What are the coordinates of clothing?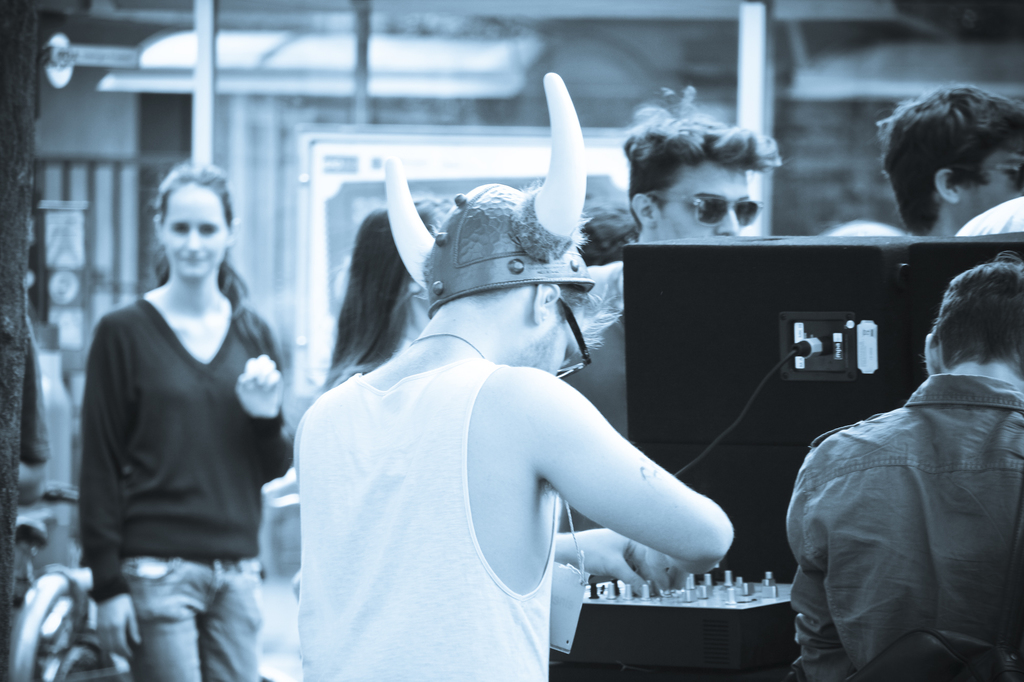
x1=956 y1=196 x2=1023 y2=235.
